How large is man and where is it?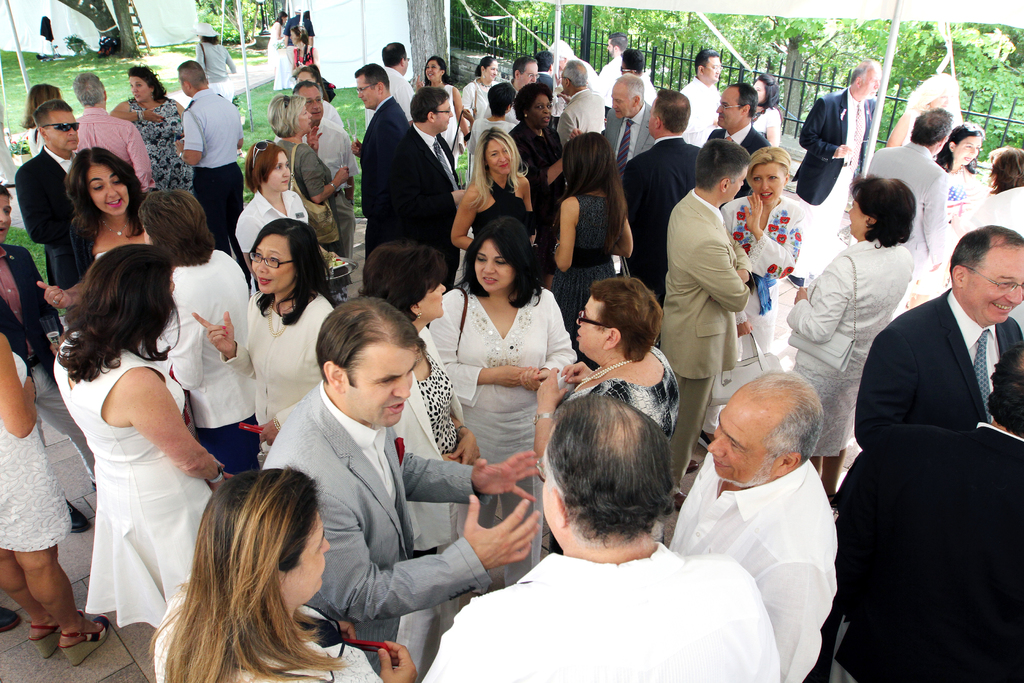
Bounding box: (left=420, top=393, right=781, bottom=682).
